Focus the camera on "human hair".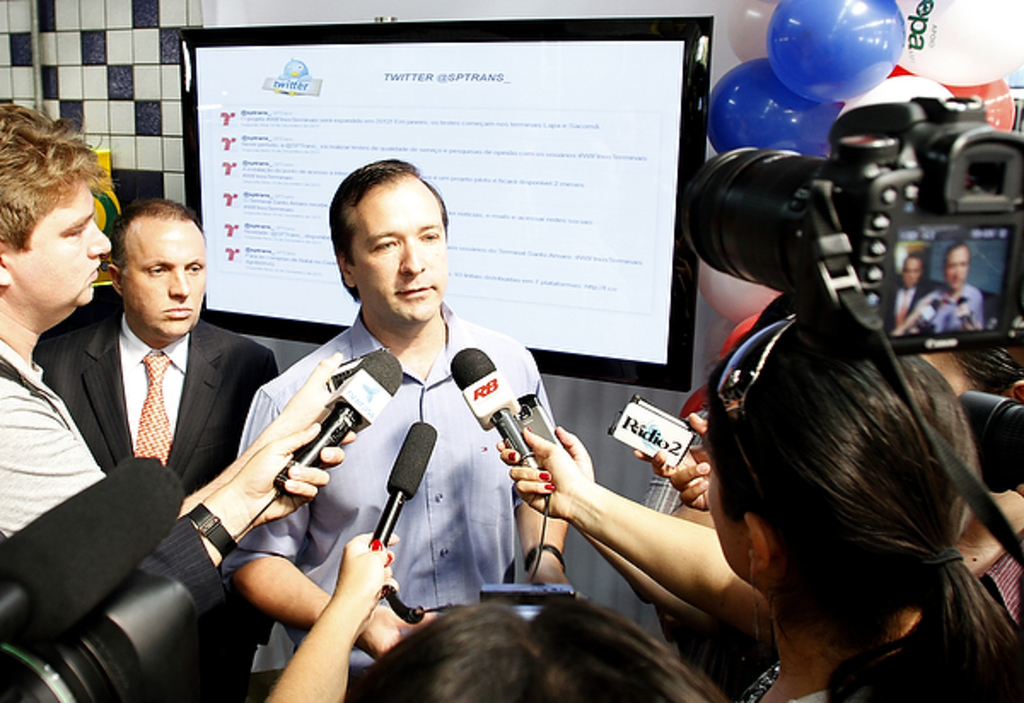
Focus region: BBox(329, 159, 451, 271).
